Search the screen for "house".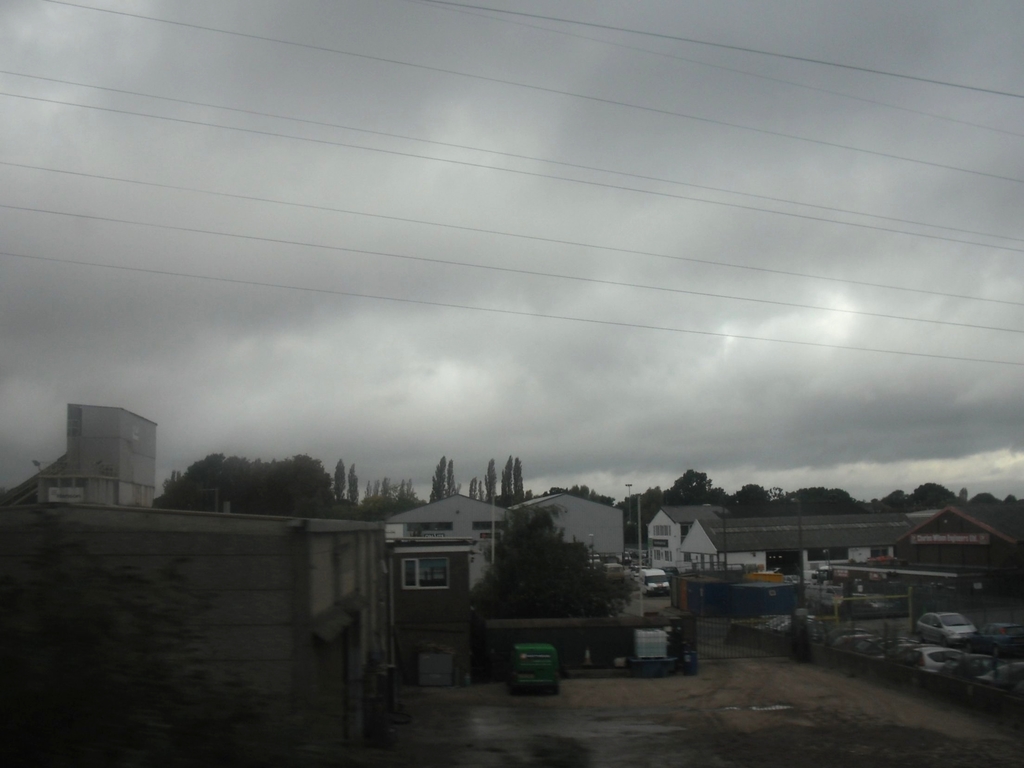
Found at 513,491,627,576.
